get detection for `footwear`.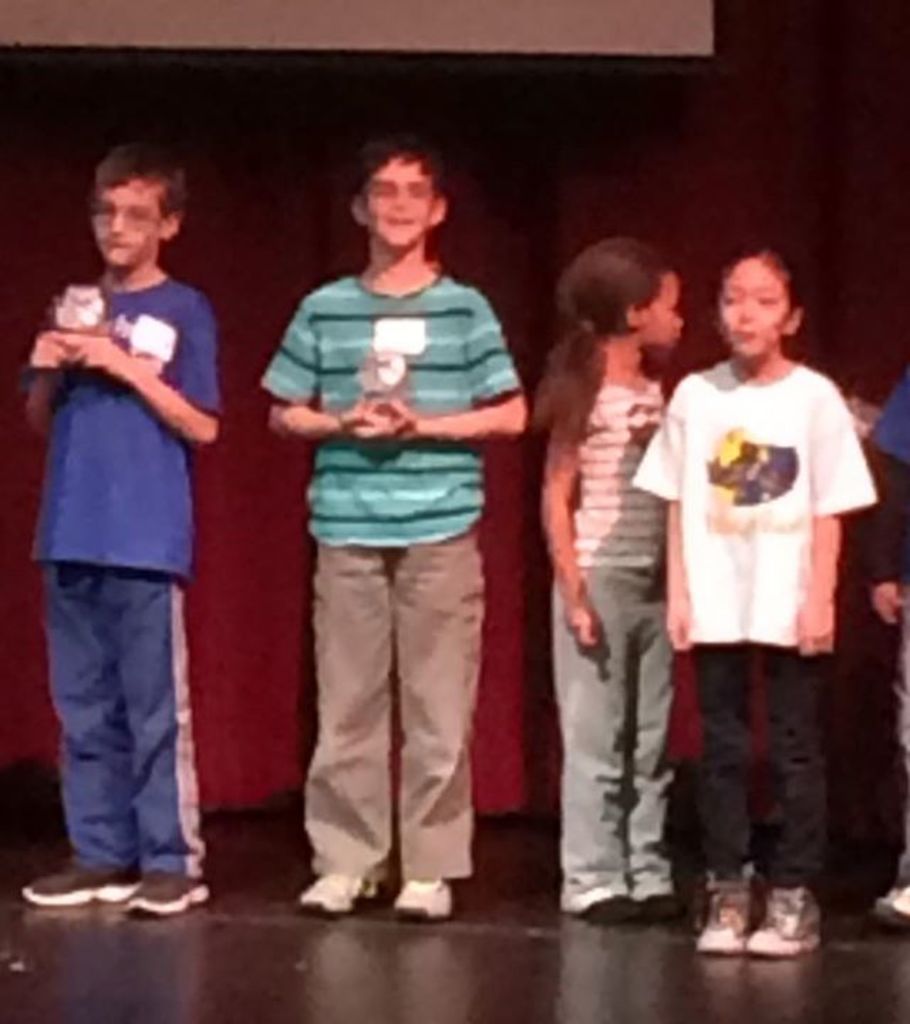
Detection: bbox=[301, 866, 377, 912].
